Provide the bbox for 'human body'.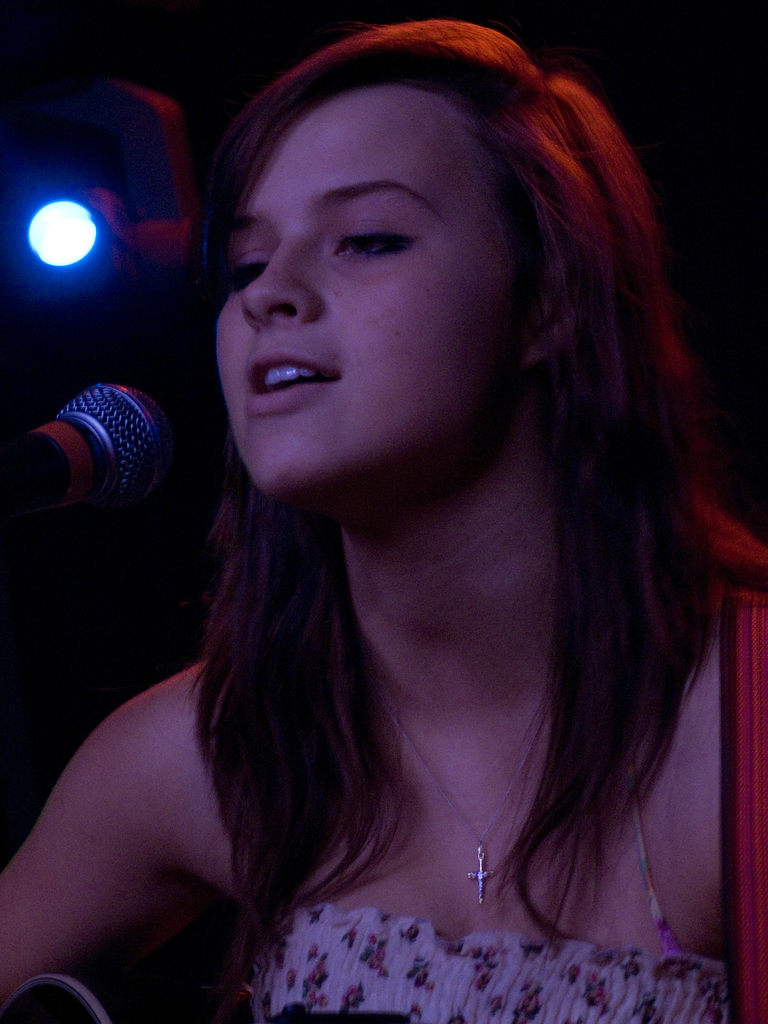
{"x1": 34, "y1": 86, "x2": 739, "y2": 1023}.
